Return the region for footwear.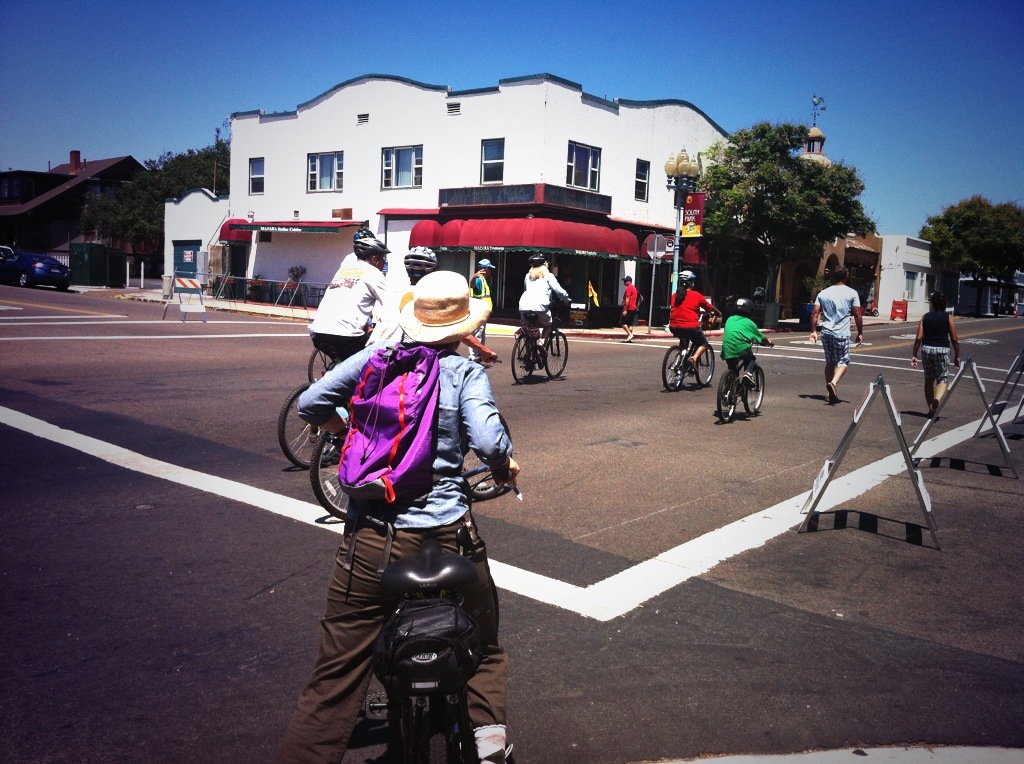
{"x1": 824, "y1": 381, "x2": 838, "y2": 401}.
